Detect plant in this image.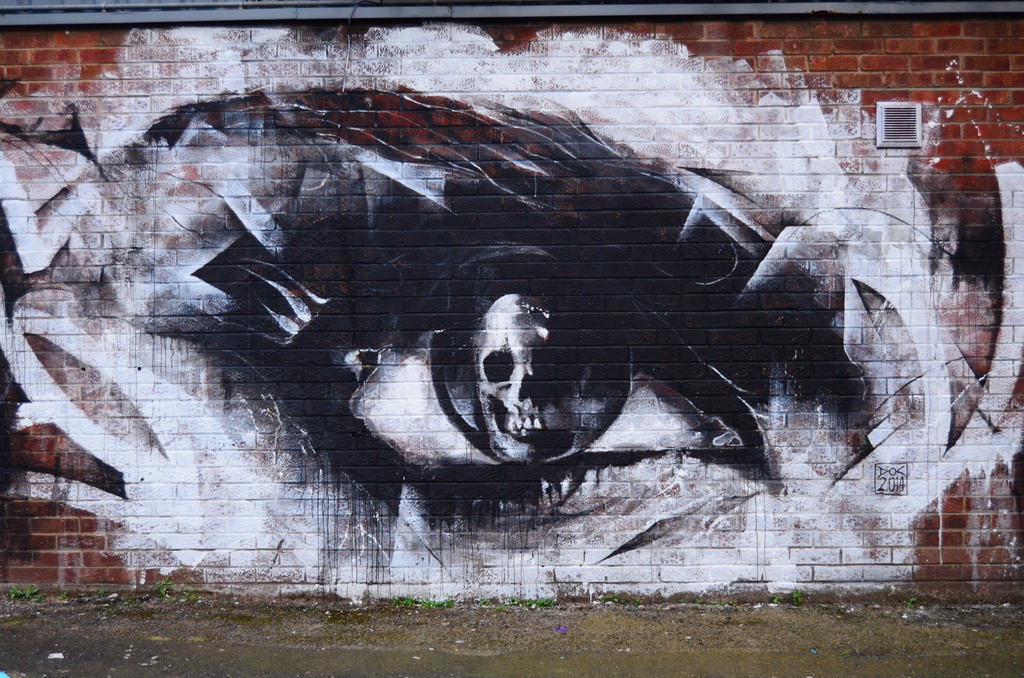
Detection: select_region(496, 588, 563, 607).
